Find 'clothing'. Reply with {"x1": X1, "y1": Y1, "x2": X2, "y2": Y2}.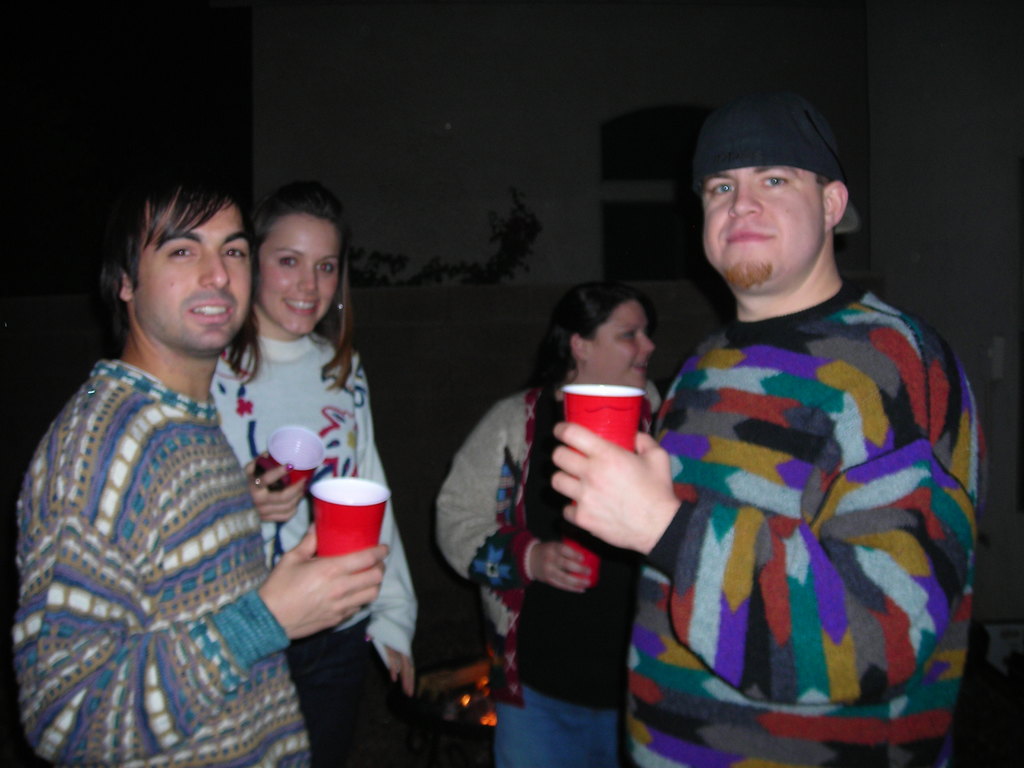
{"x1": 627, "y1": 280, "x2": 982, "y2": 767}.
